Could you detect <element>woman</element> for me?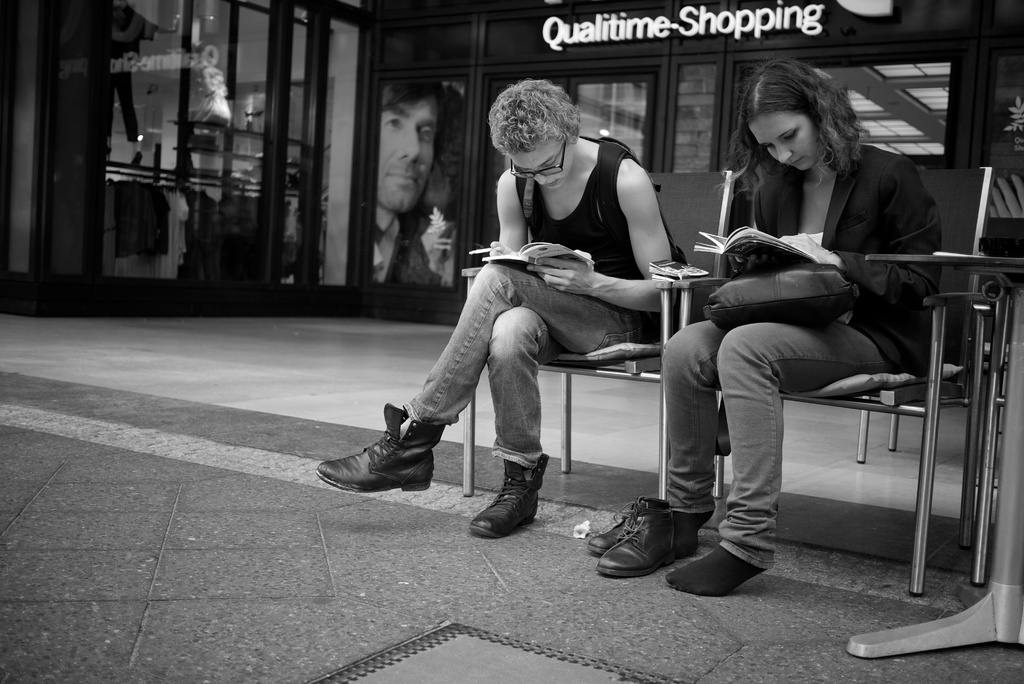
Detection result: 312,81,682,540.
